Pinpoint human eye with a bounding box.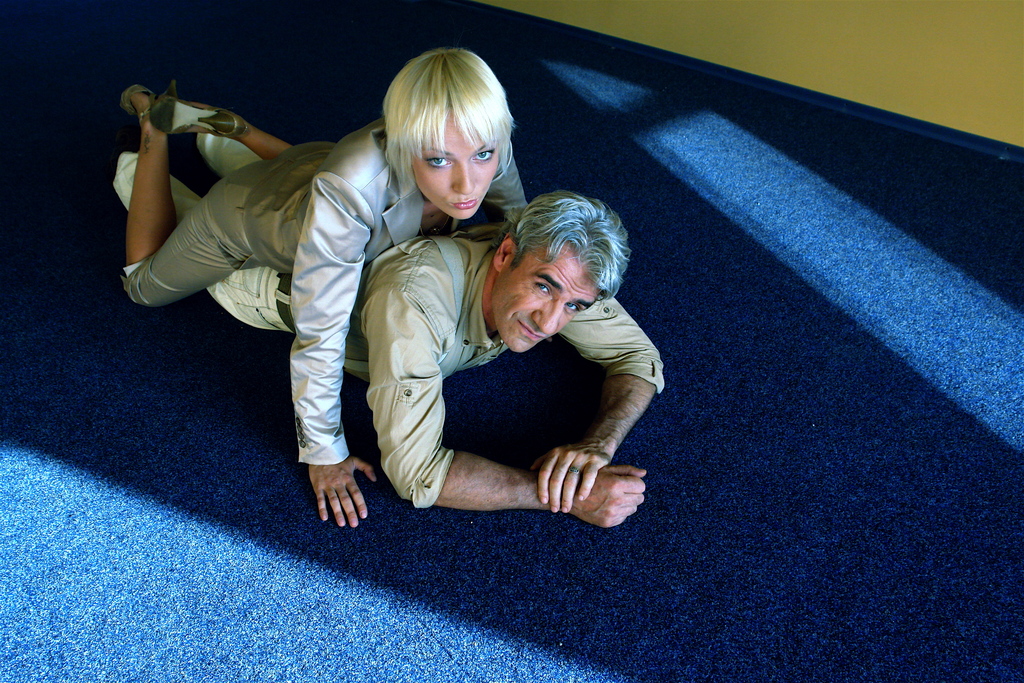
bbox=[423, 153, 454, 170].
